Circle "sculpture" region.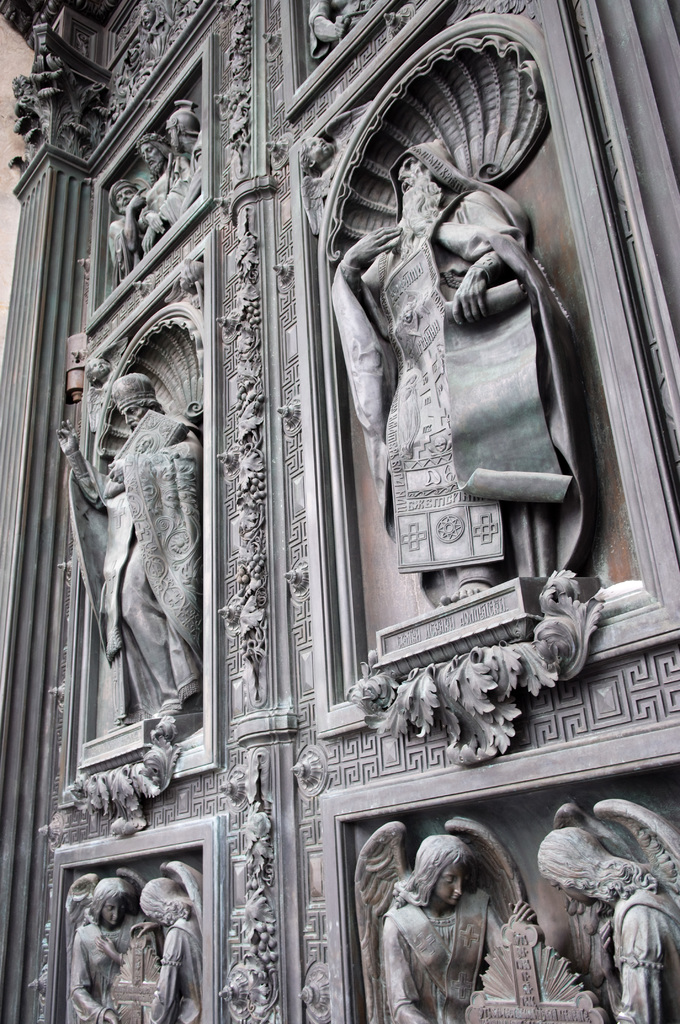
Region: {"left": 132, "top": 132, "right": 177, "bottom": 257}.
